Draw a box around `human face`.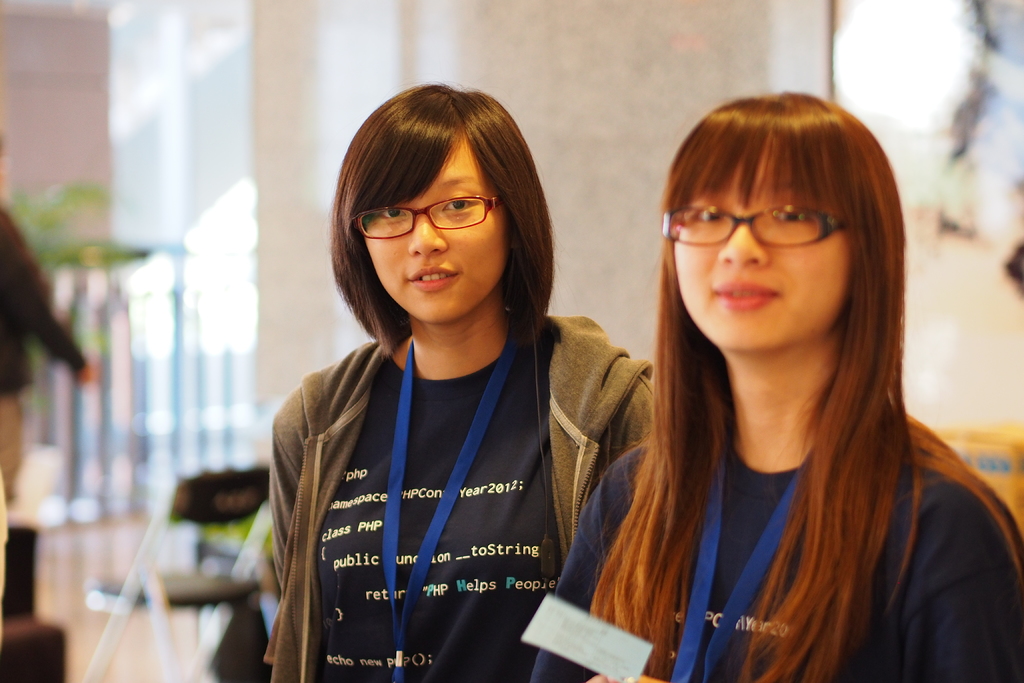
bbox(668, 184, 849, 364).
